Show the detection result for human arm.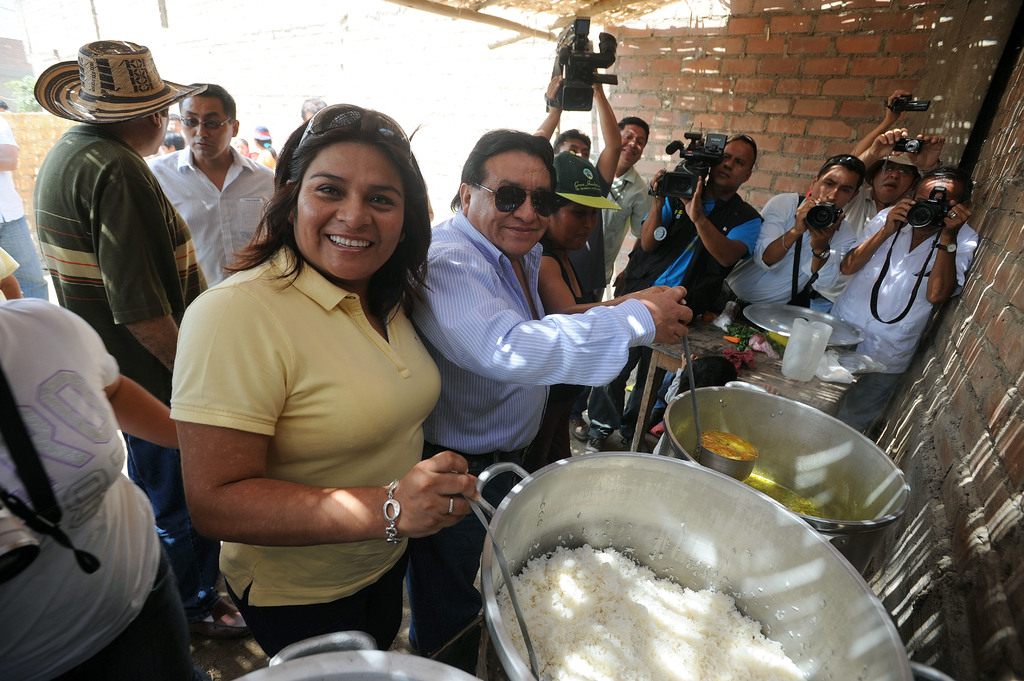
59, 298, 165, 444.
